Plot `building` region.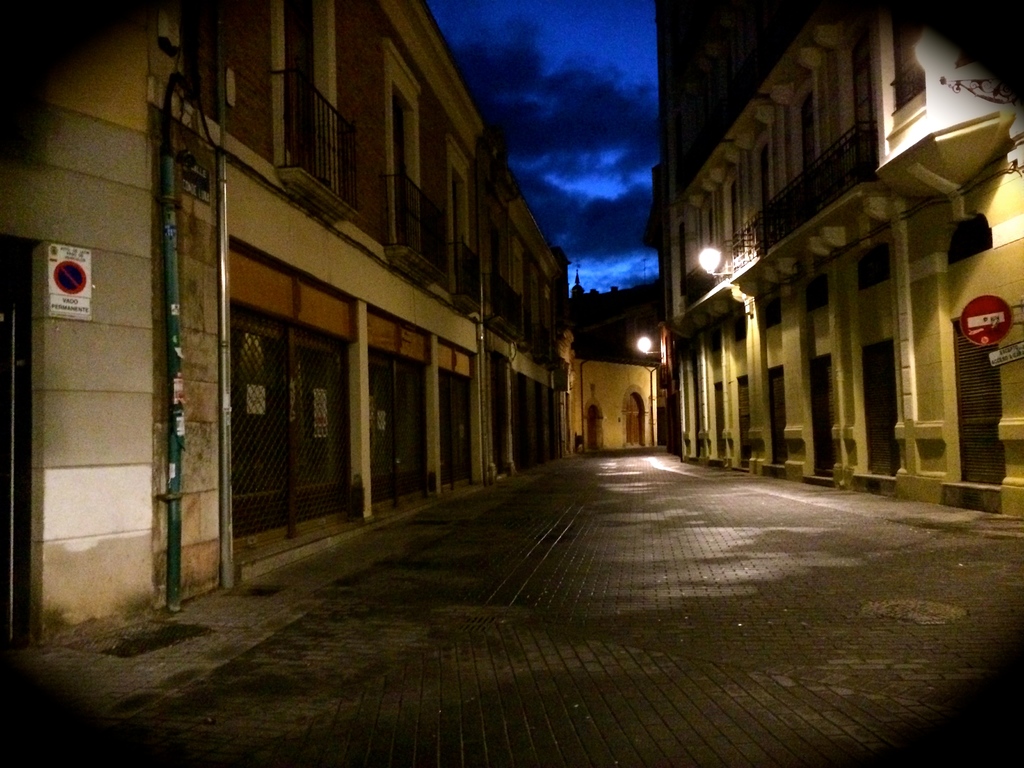
Plotted at bbox(0, 0, 570, 653).
